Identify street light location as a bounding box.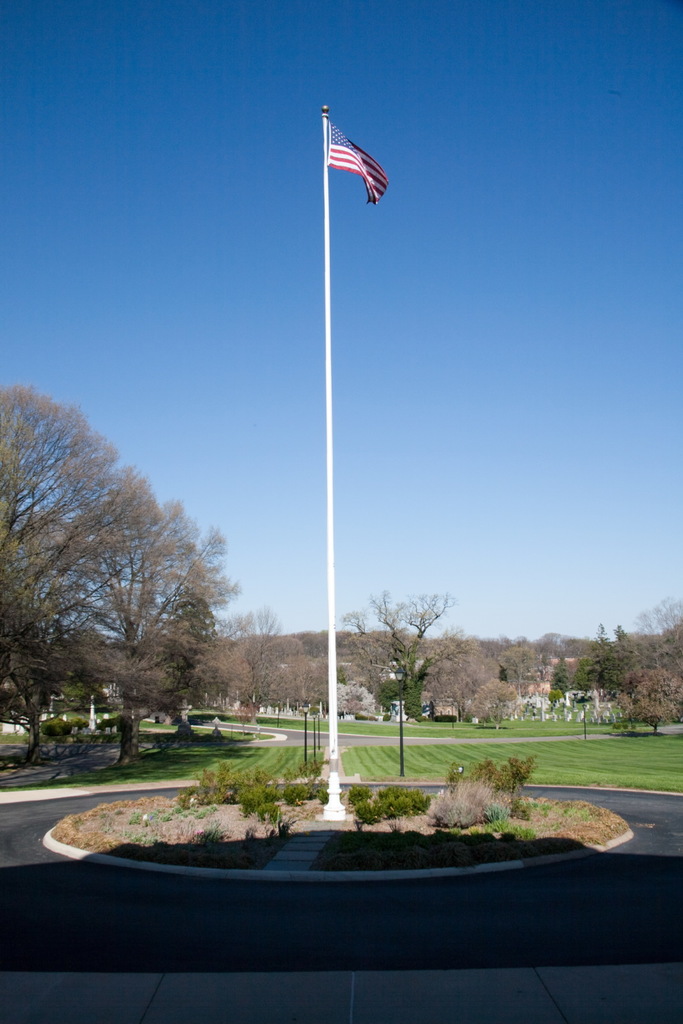
[301,700,310,764].
